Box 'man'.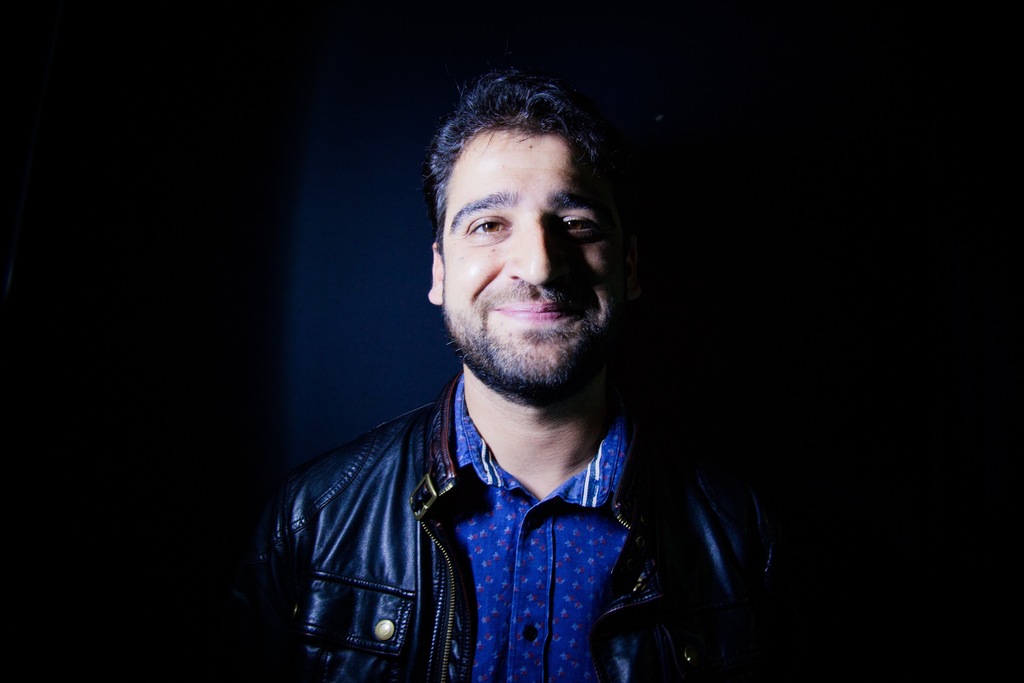
[left=241, top=63, right=795, bottom=682].
